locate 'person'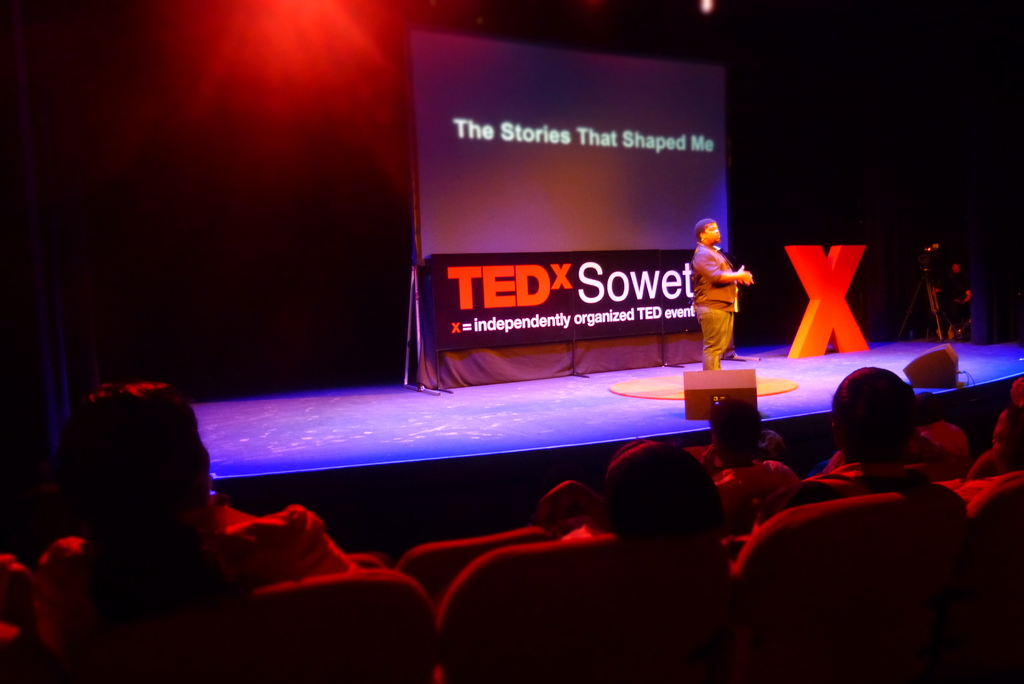
[left=45, top=371, right=352, bottom=683]
